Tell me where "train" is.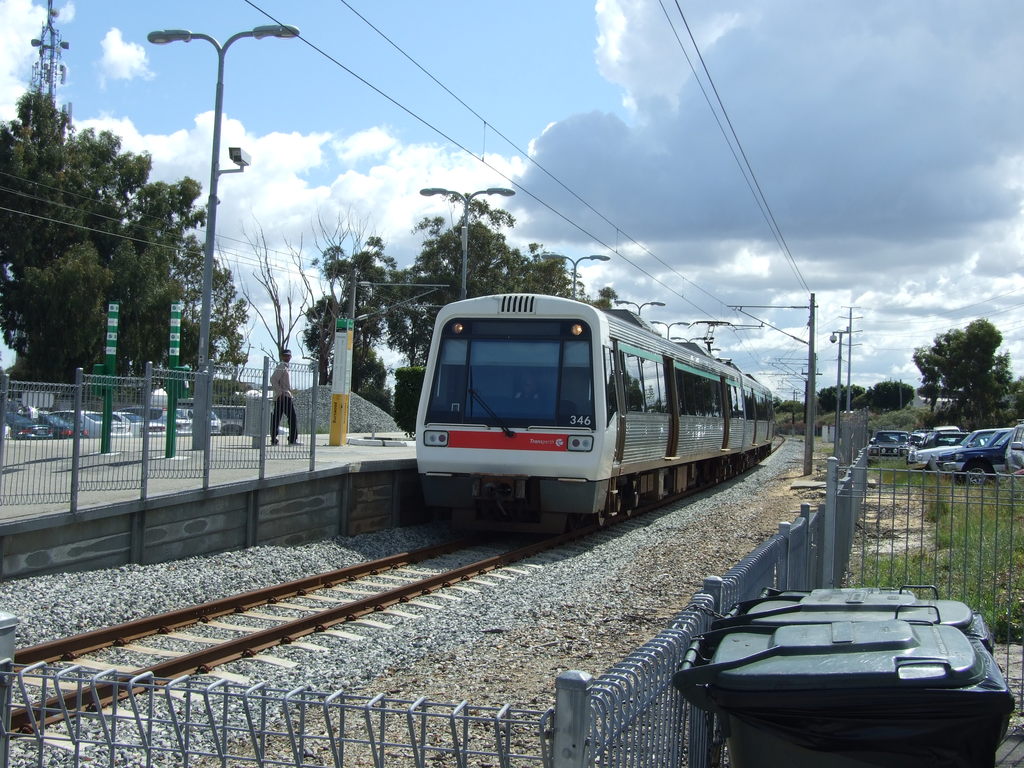
"train" is at bbox=[414, 289, 774, 538].
